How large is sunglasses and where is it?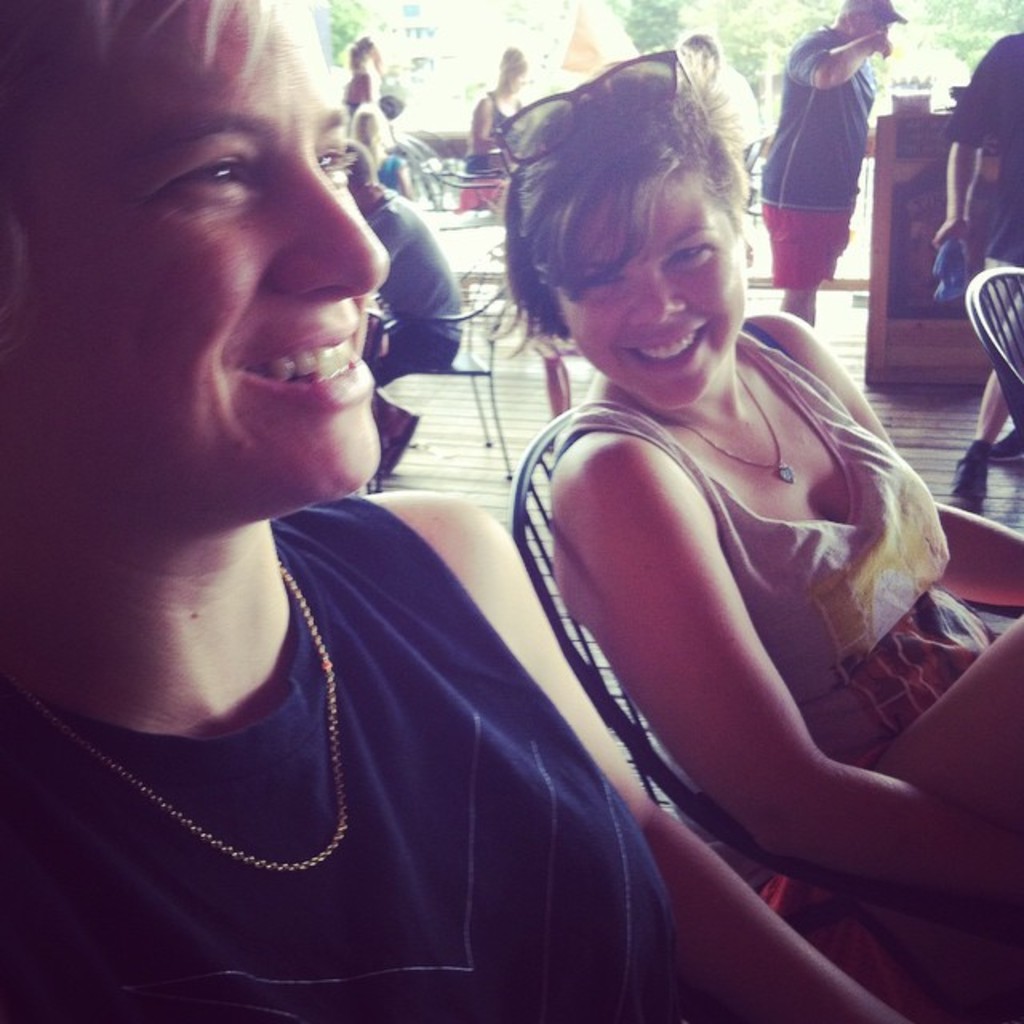
Bounding box: [496,46,712,178].
